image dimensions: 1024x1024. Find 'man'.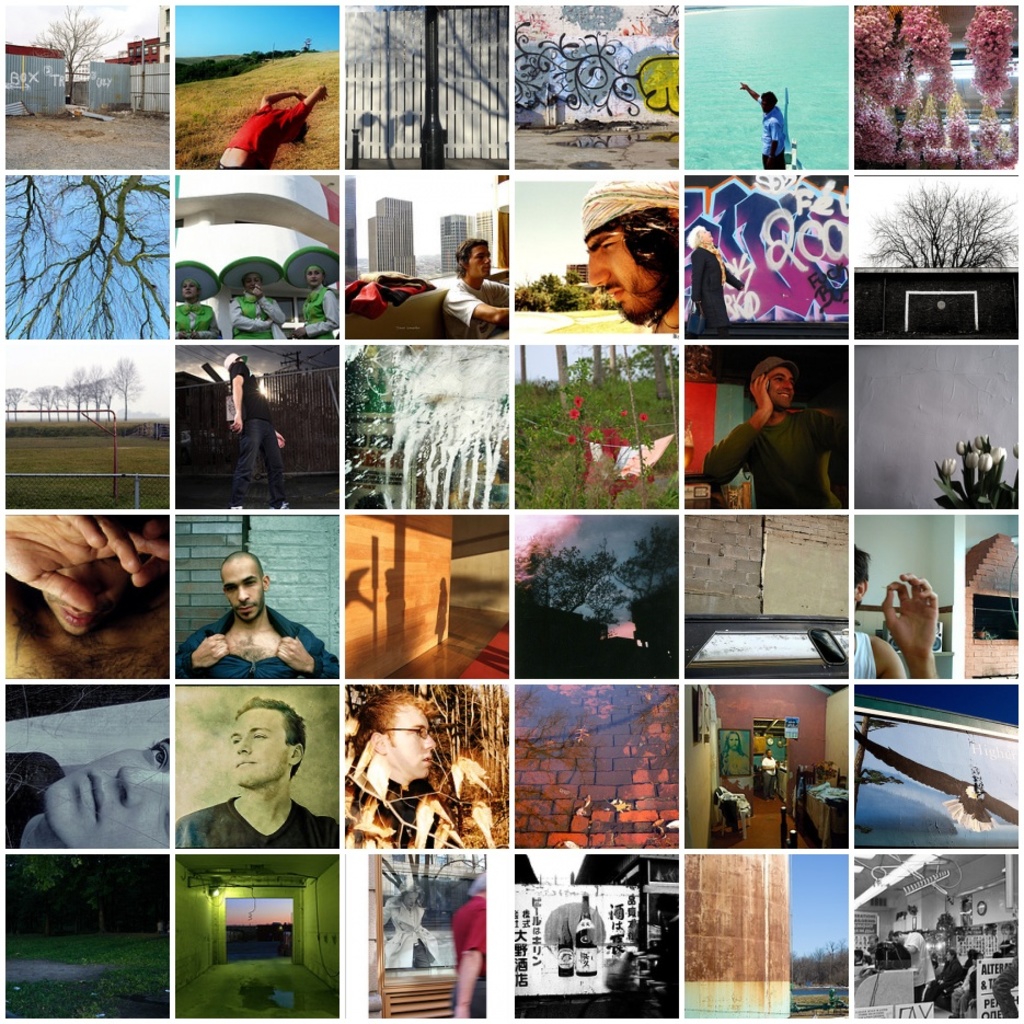
738 77 790 169.
